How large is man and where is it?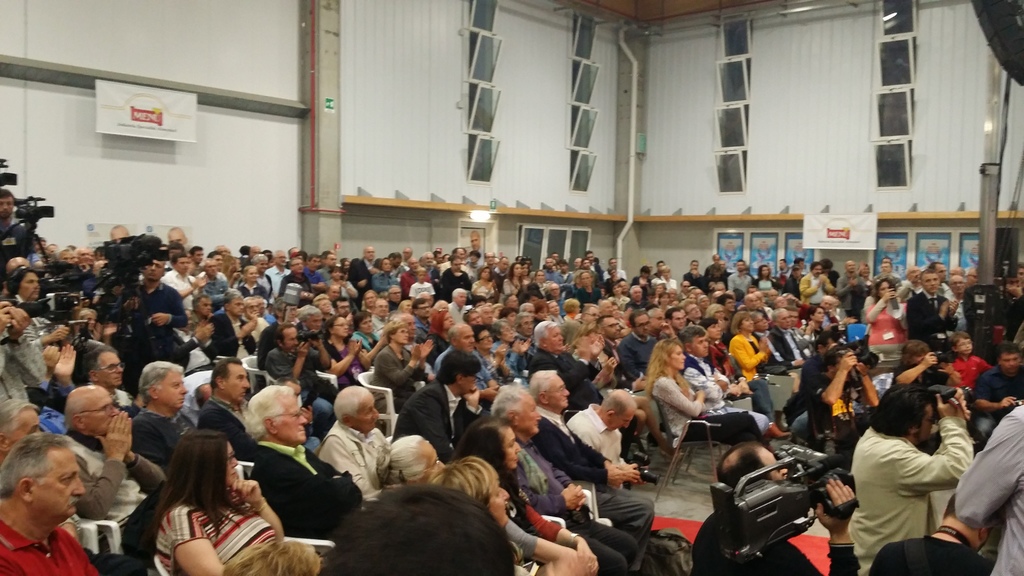
Bounding box: box=[409, 298, 430, 336].
